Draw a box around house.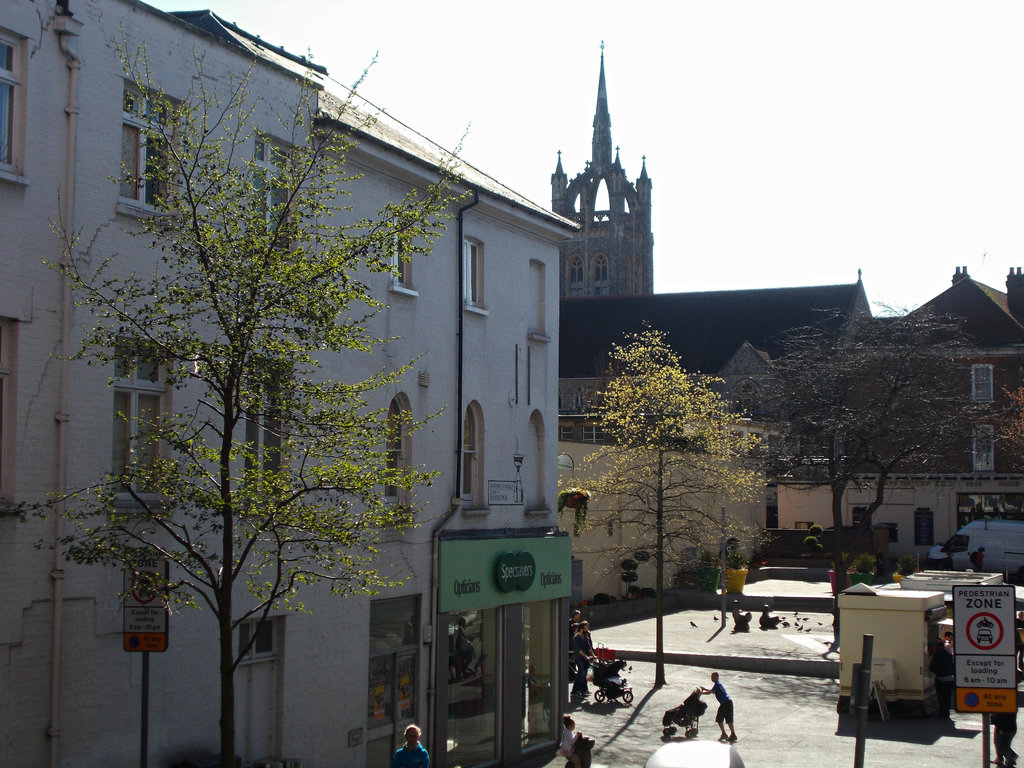
(557,410,769,607).
